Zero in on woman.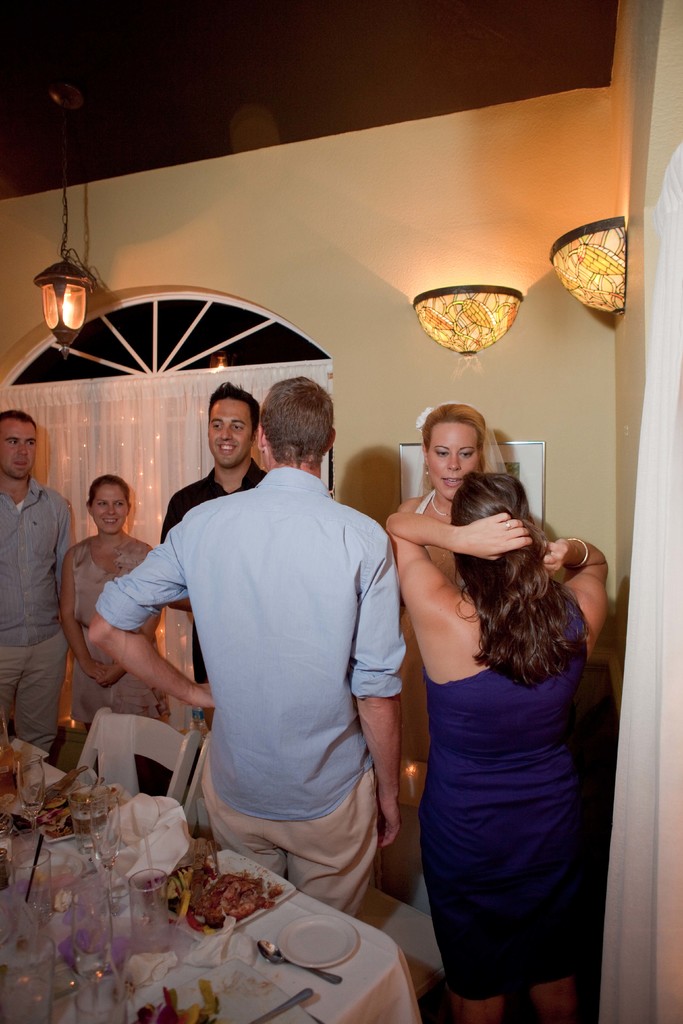
Zeroed in: 387/463/630/1016.
